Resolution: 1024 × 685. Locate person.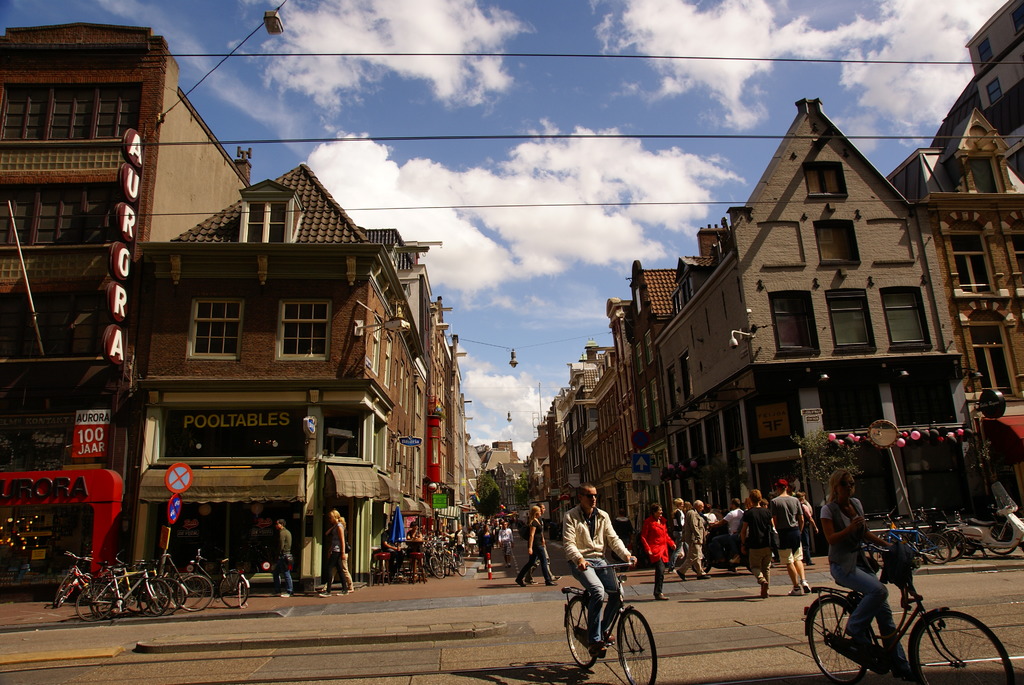
Rect(568, 505, 648, 666).
